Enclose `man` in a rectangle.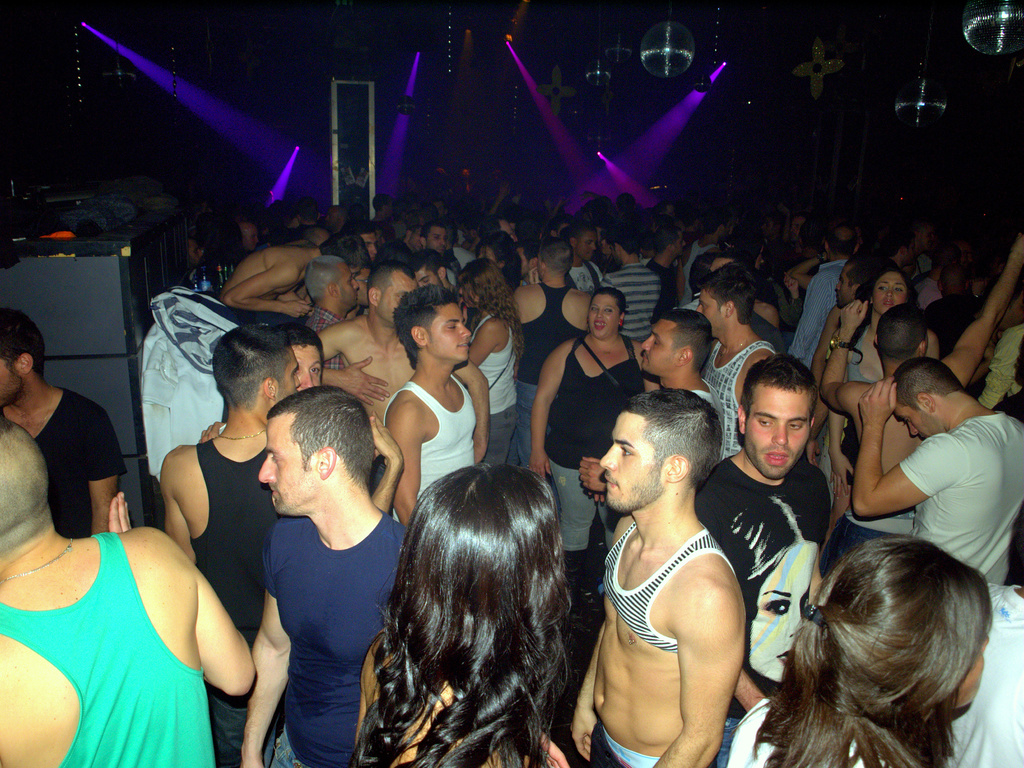
bbox=(516, 234, 603, 468).
